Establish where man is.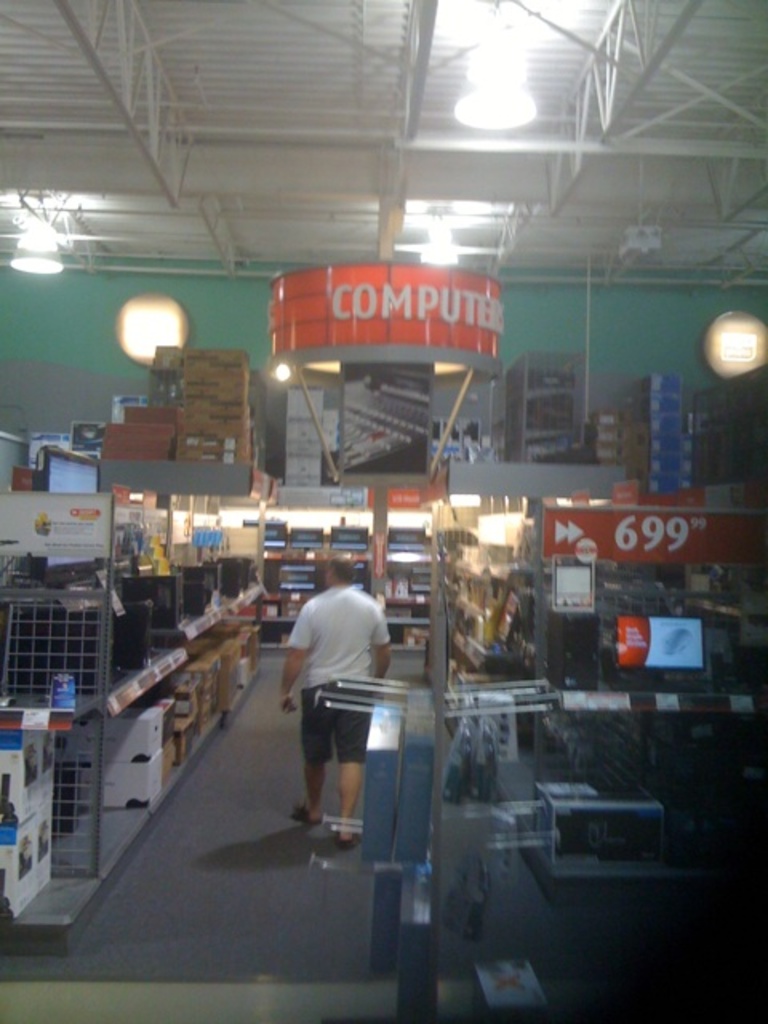
Established at bbox(270, 552, 398, 858).
